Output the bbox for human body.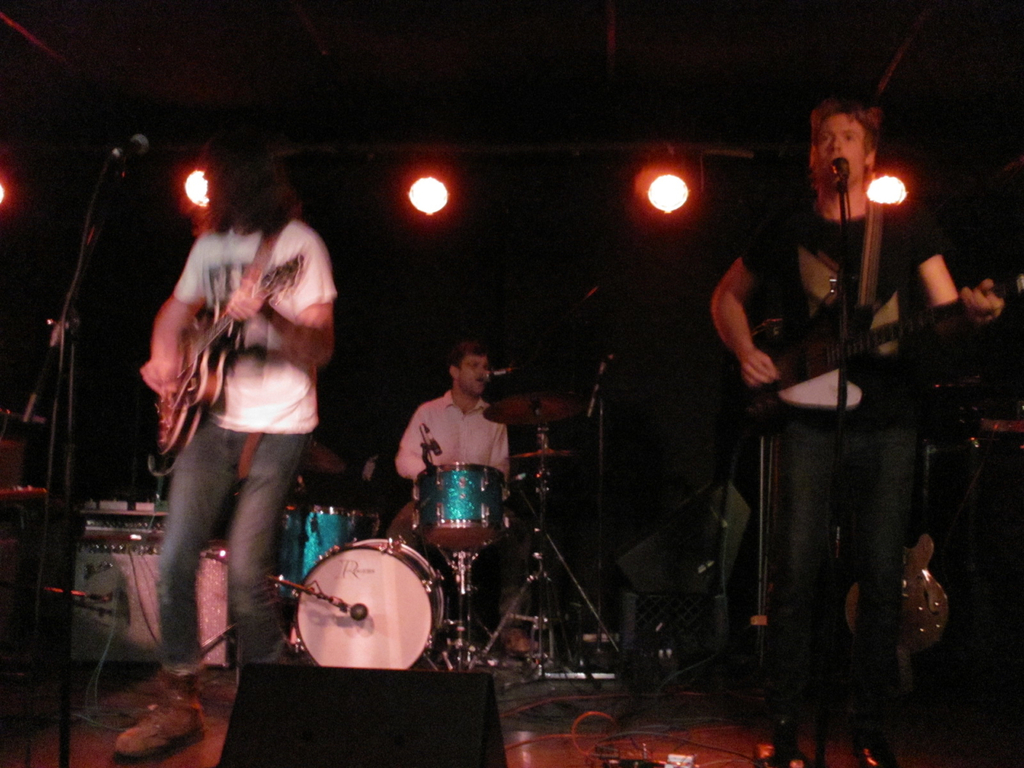
detection(112, 154, 367, 682).
